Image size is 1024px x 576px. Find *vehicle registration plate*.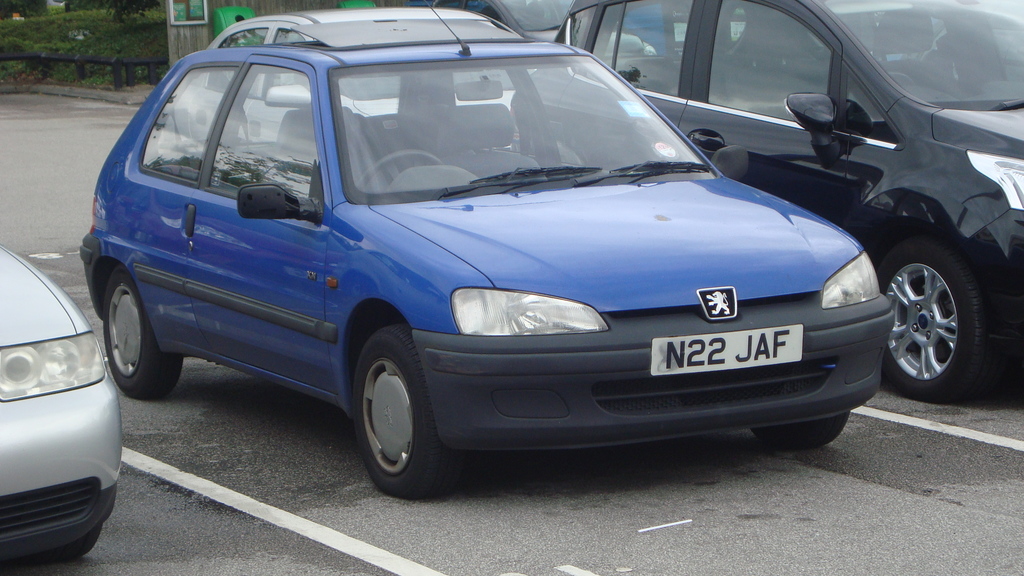
box=[652, 323, 803, 375].
